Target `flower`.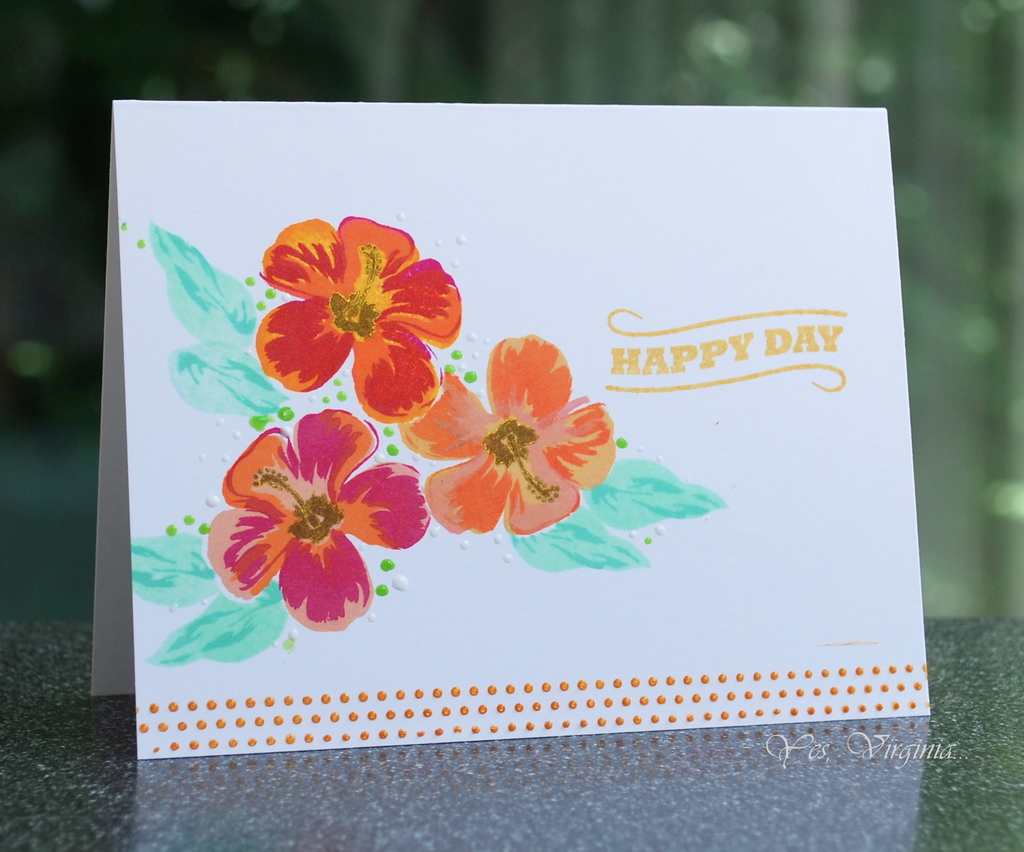
Target region: x1=241, y1=213, x2=470, y2=402.
